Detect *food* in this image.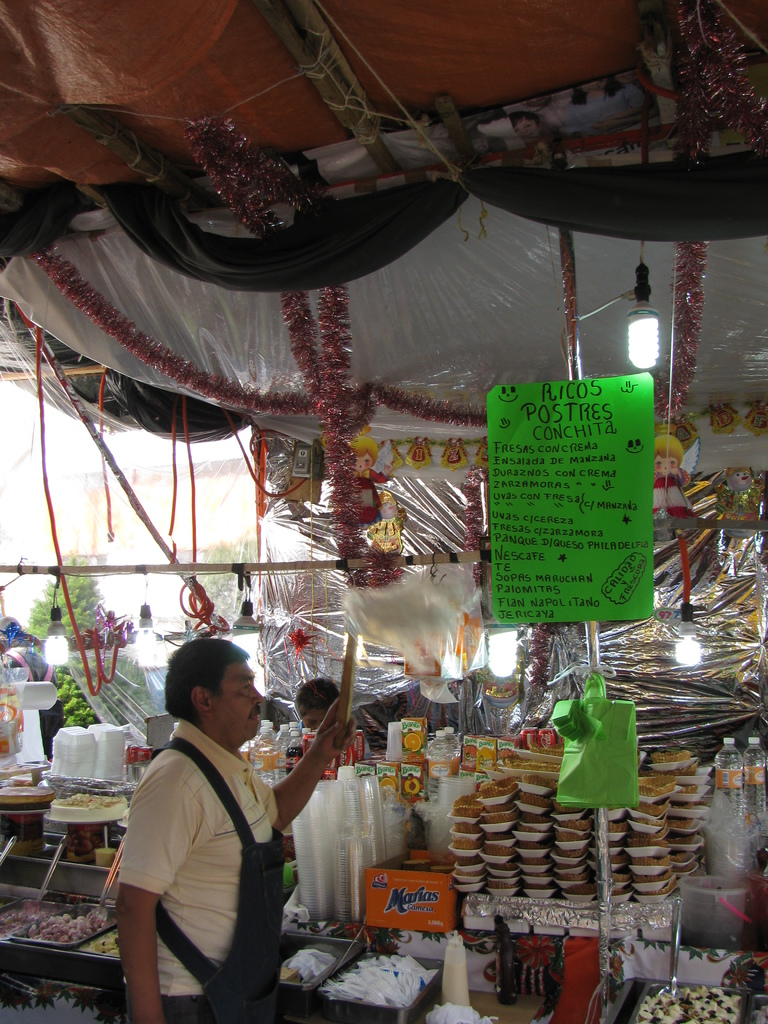
Detection: pyautogui.locateOnScreen(399, 730, 424, 751).
